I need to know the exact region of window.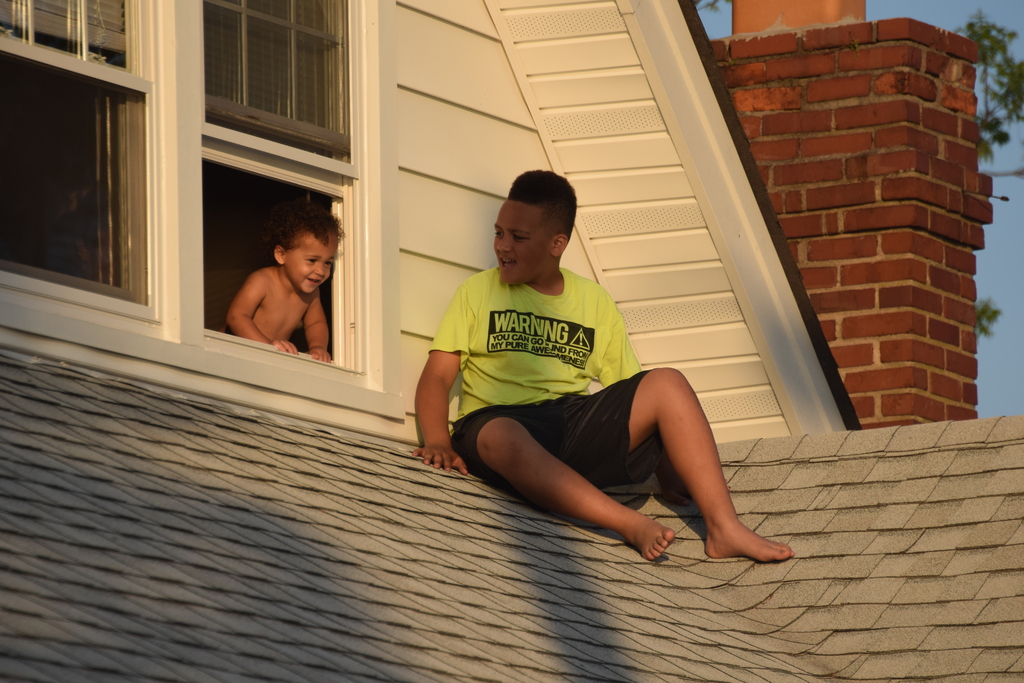
Region: 196,0,396,413.
